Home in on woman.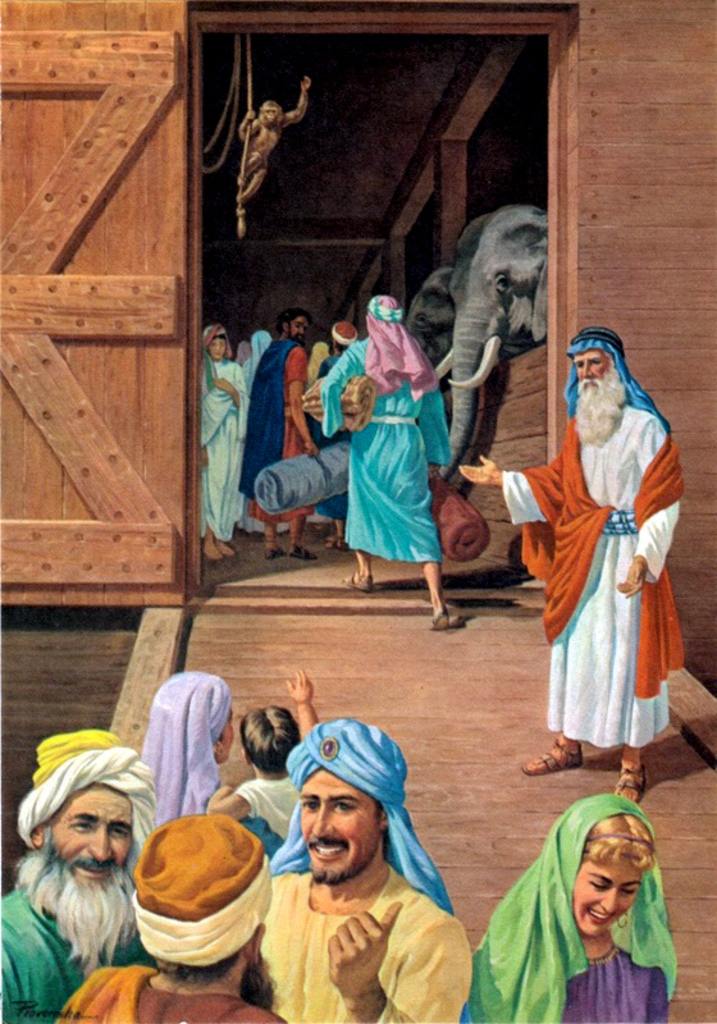
Homed in at 463:797:679:1023.
